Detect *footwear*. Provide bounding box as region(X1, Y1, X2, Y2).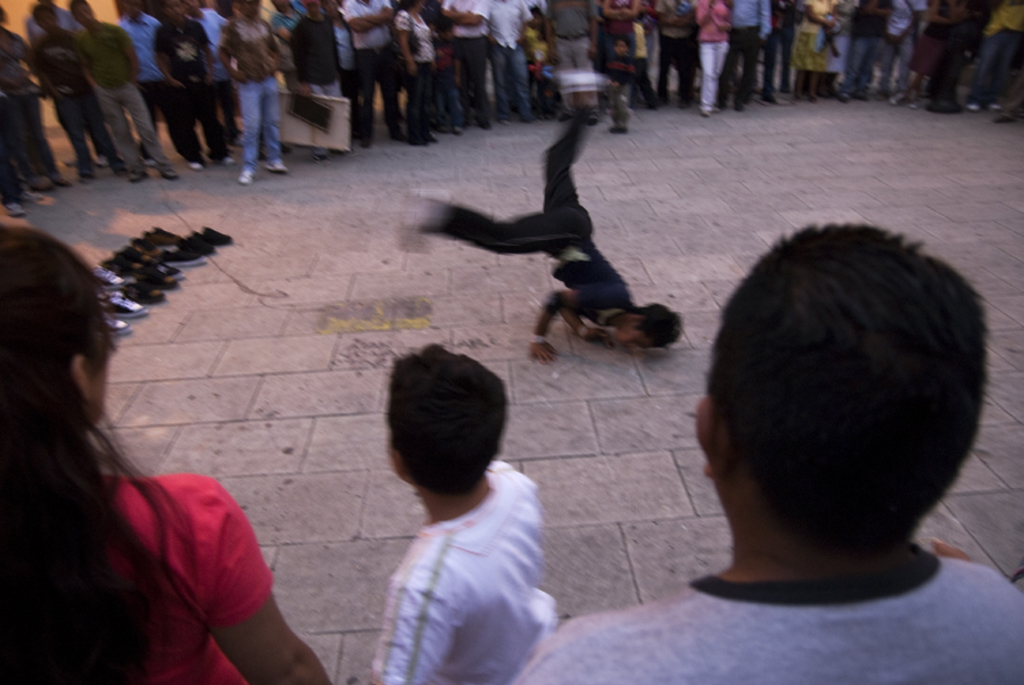
region(733, 92, 748, 108).
